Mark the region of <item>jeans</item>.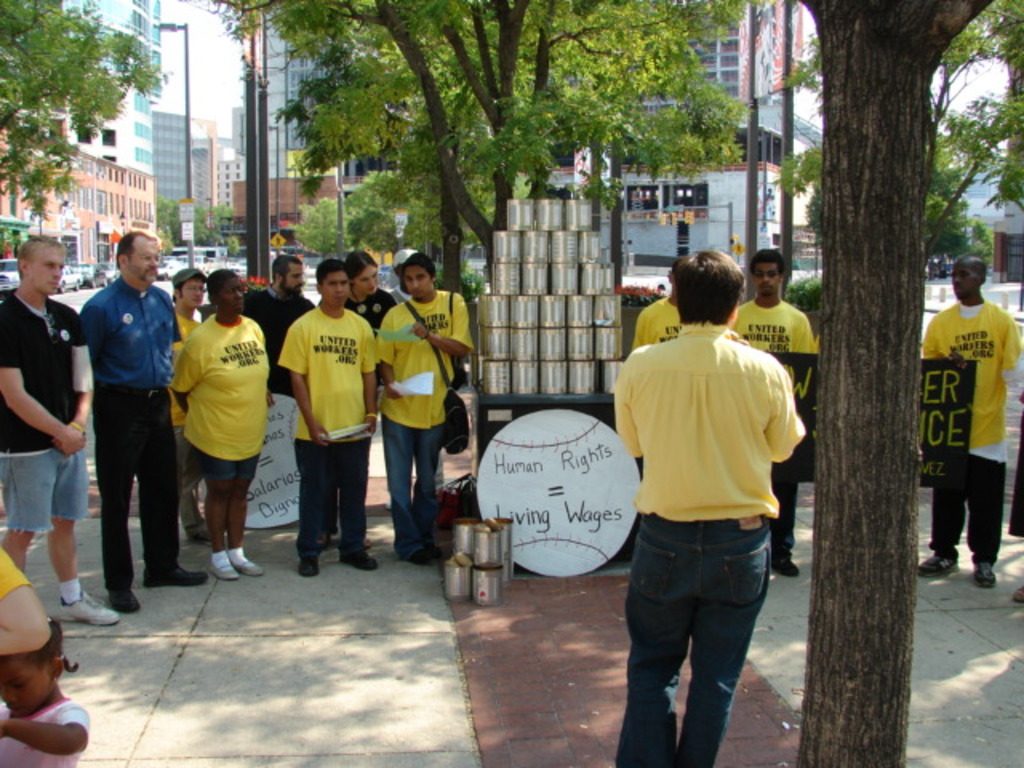
Region: 619/512/771/766.
